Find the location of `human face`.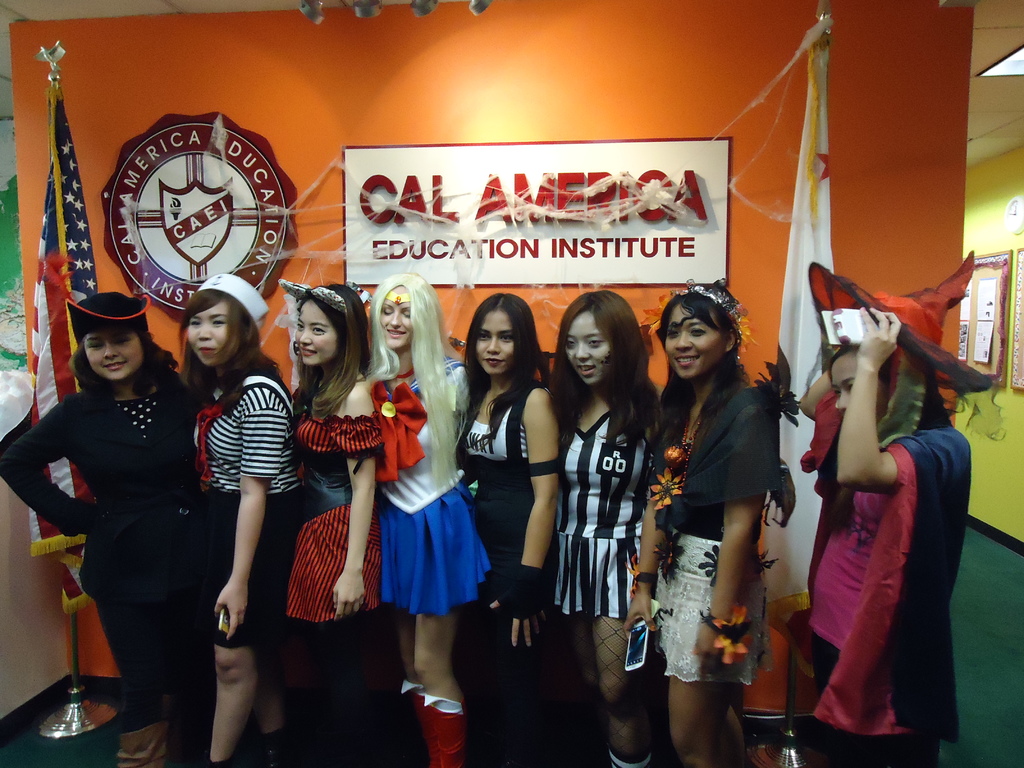
Location: 664:304:717:380.
